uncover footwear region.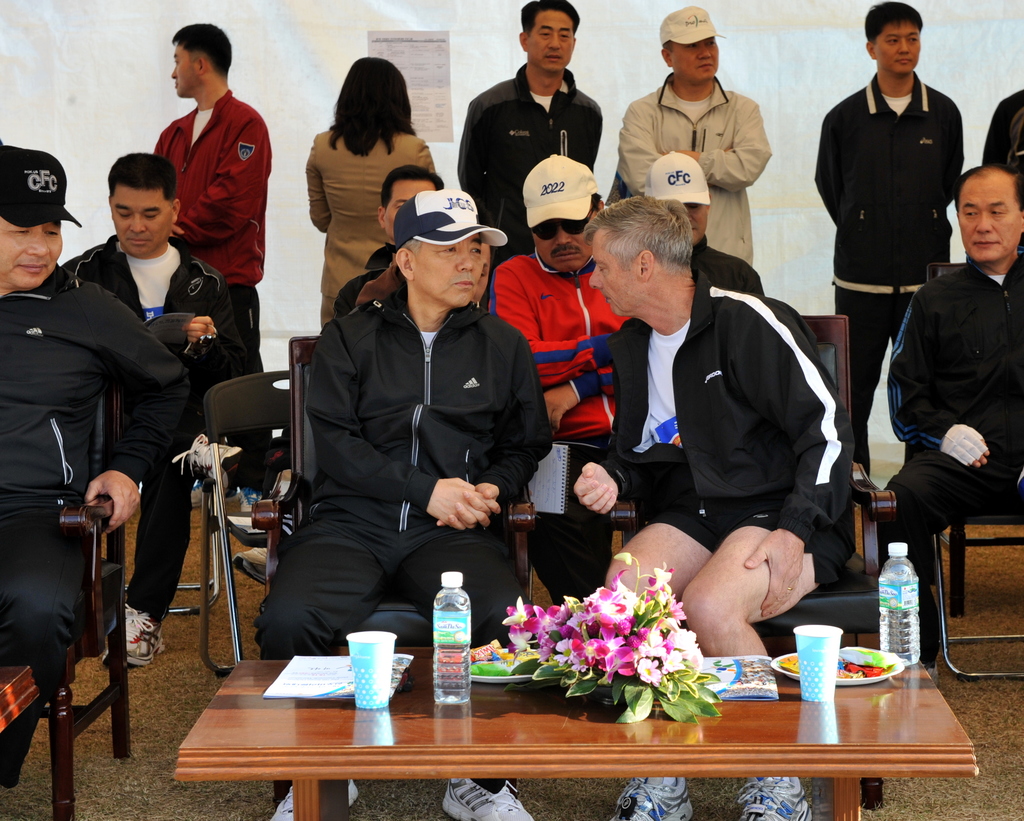
Uncovered: bbox(100, 602, 166, 671).
